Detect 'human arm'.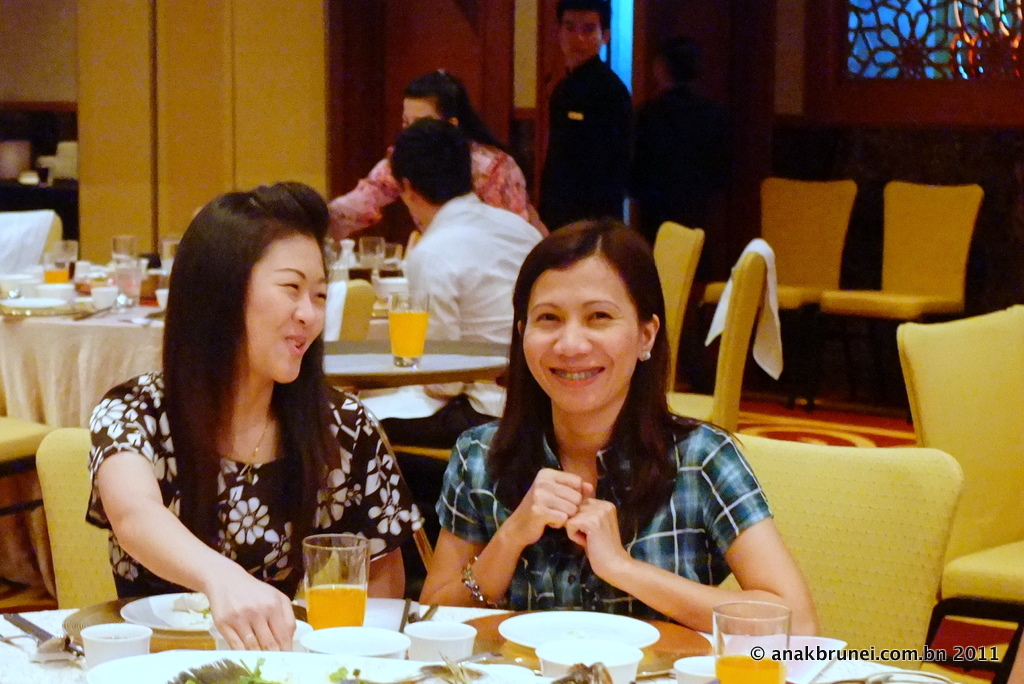
Detected at select_region(618, 112, 644, 178).
